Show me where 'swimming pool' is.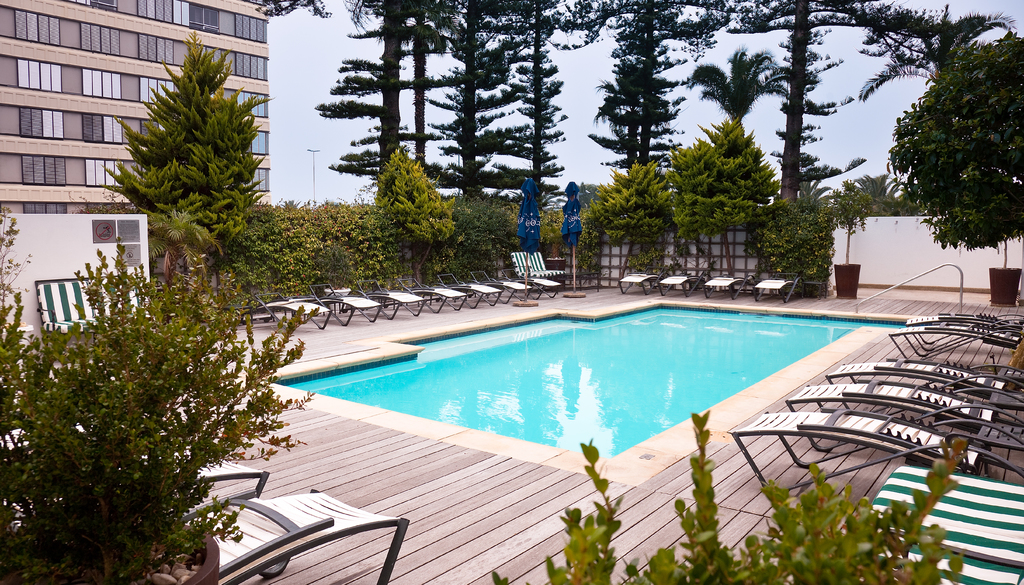
'swimming pool' is at box(239, 297, 938, 485).
